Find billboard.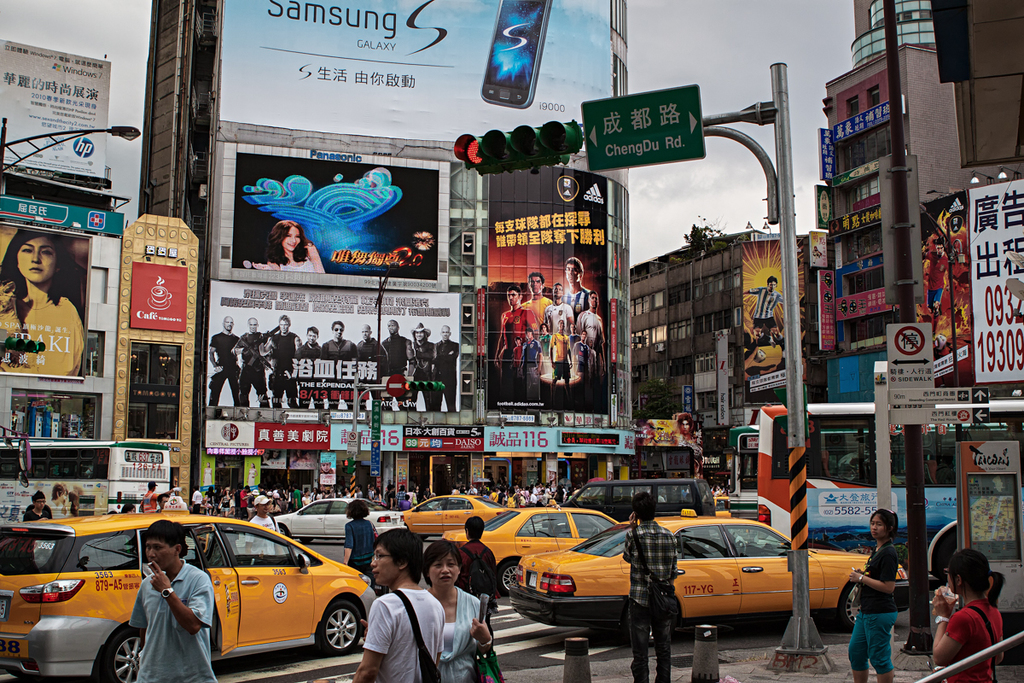
box(838, 287, 893, 324).
